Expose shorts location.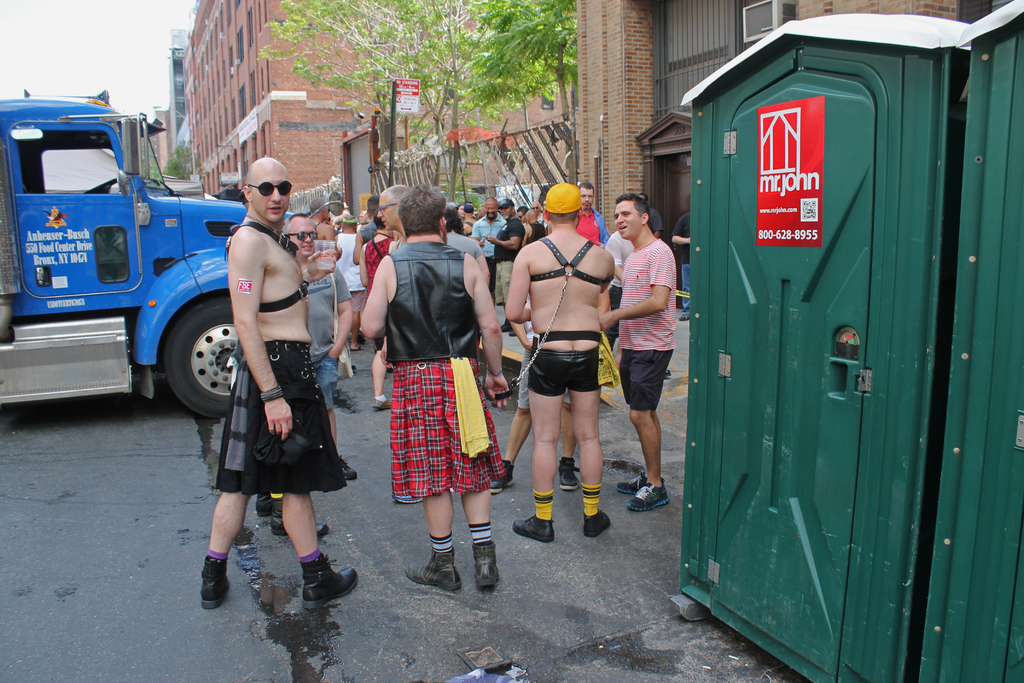
Exposed at [495, 261, 513, 307].
